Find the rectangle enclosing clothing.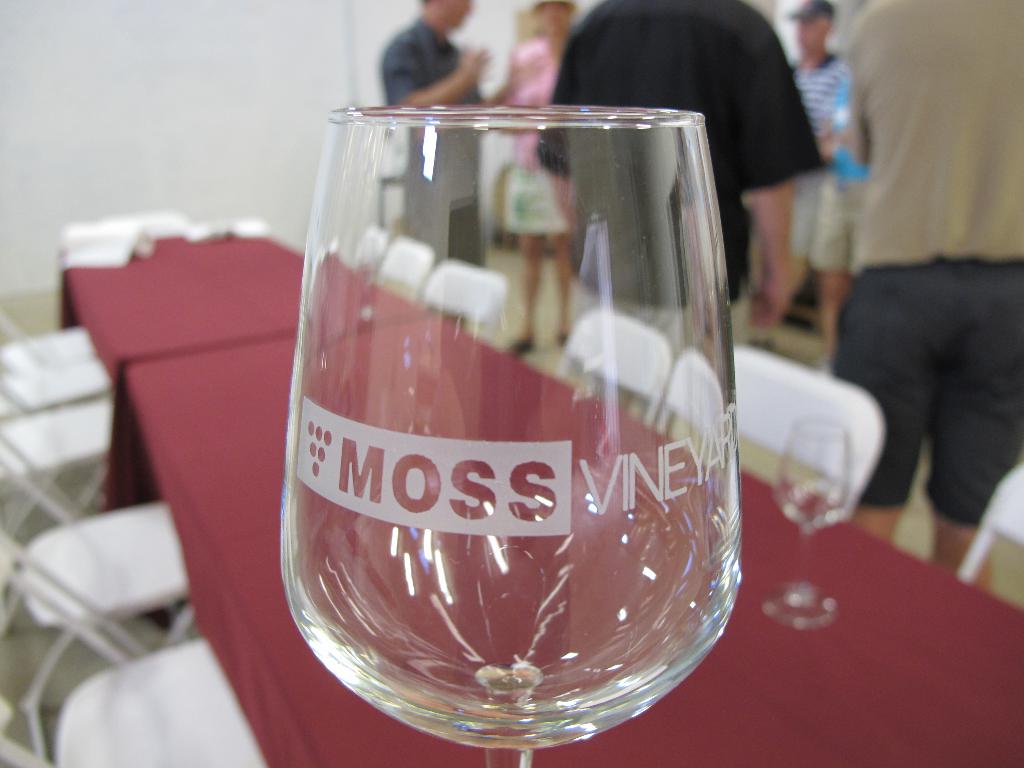
<region>509, 40, 583, 230</region>.
